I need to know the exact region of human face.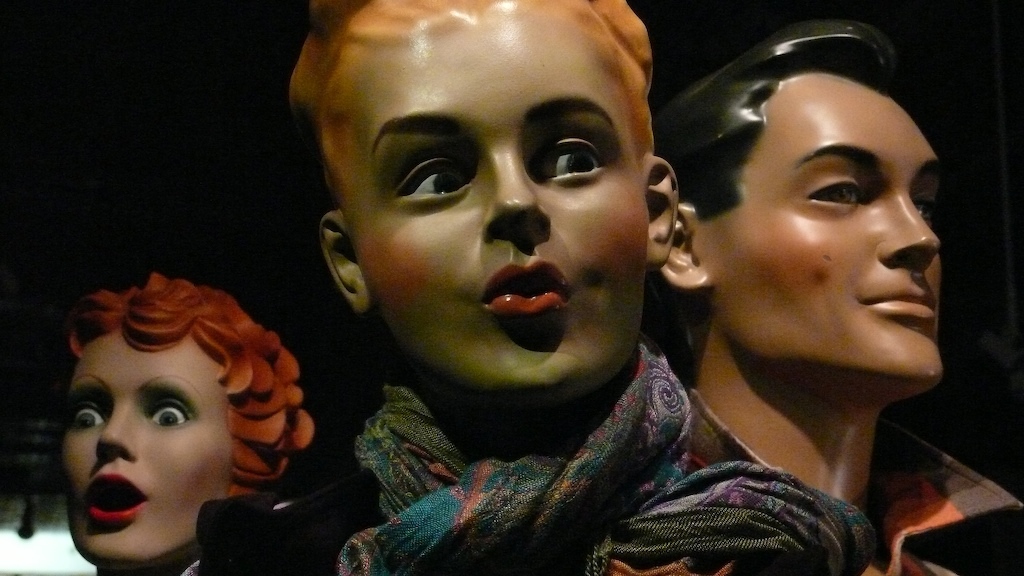
Region: box(353, 0, 652, 420).
